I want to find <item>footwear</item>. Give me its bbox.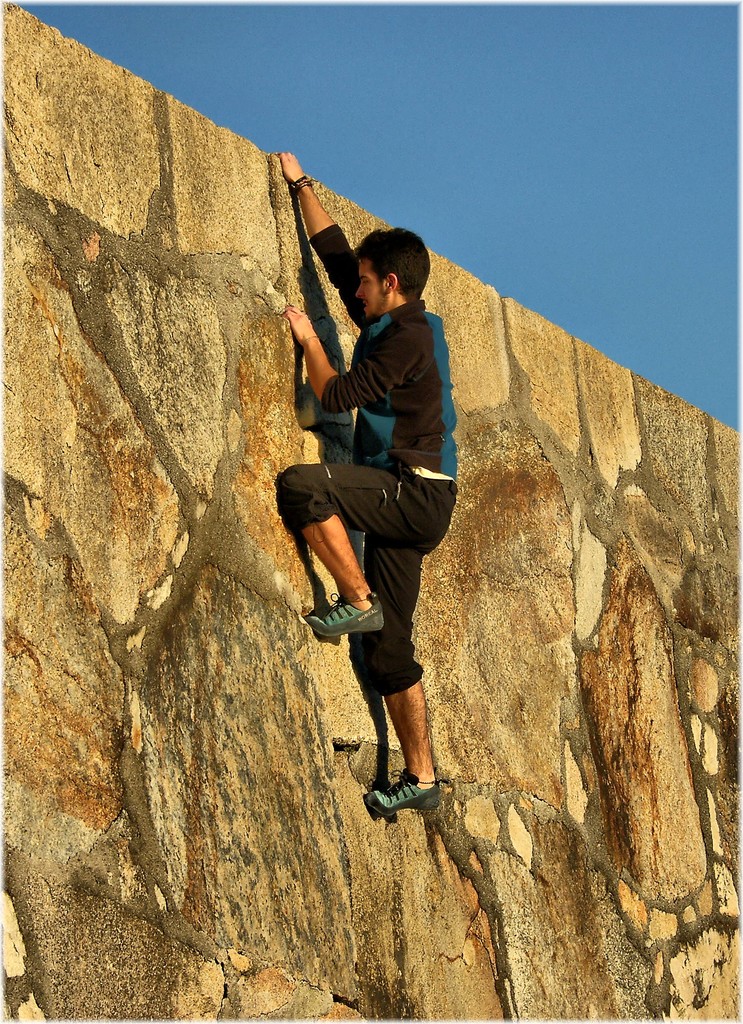
(left=305, top=589, right=382, bottom=642).
